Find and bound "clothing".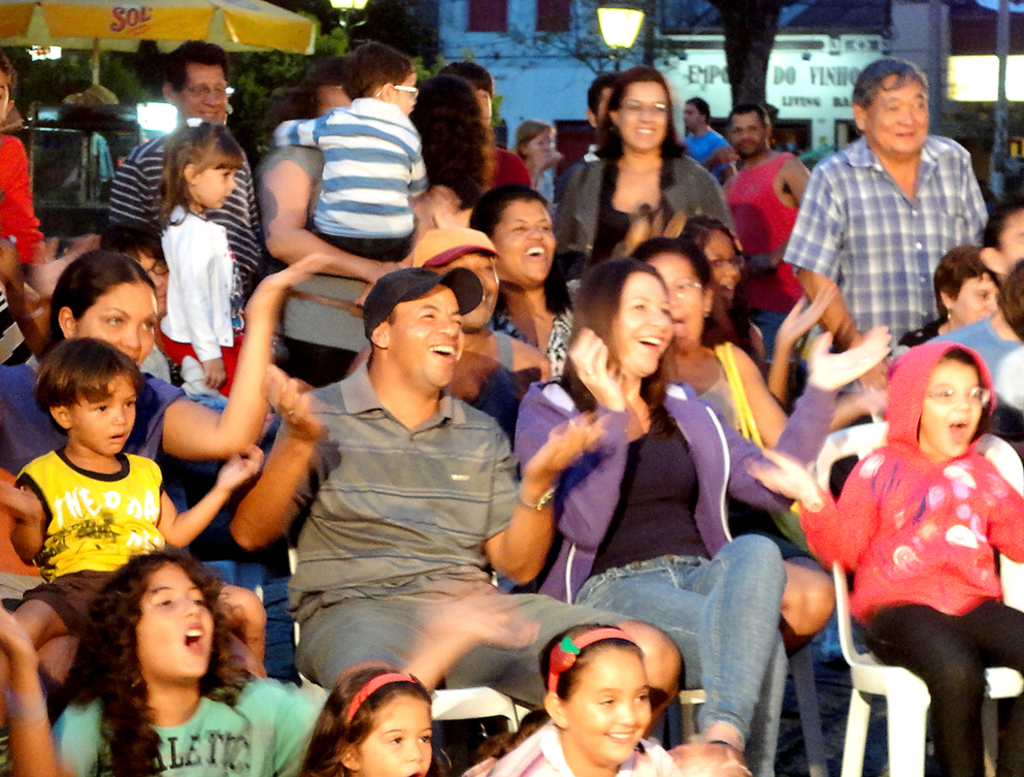
Bound: bbox=(263, 98, 436, 280).
